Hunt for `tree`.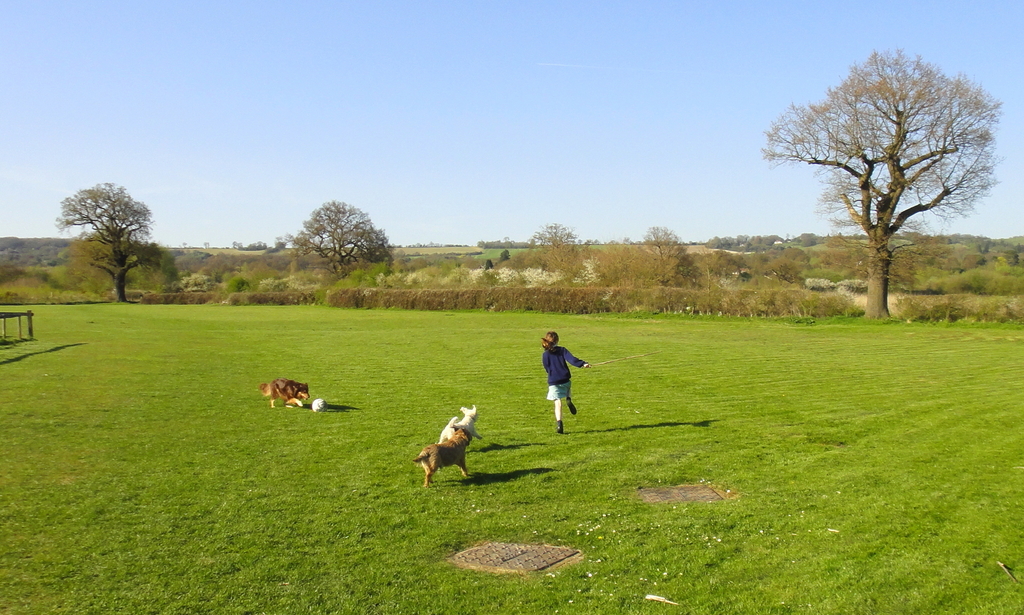
Hunted down at <bbox>624, 213, 703, 289</bbox>.
